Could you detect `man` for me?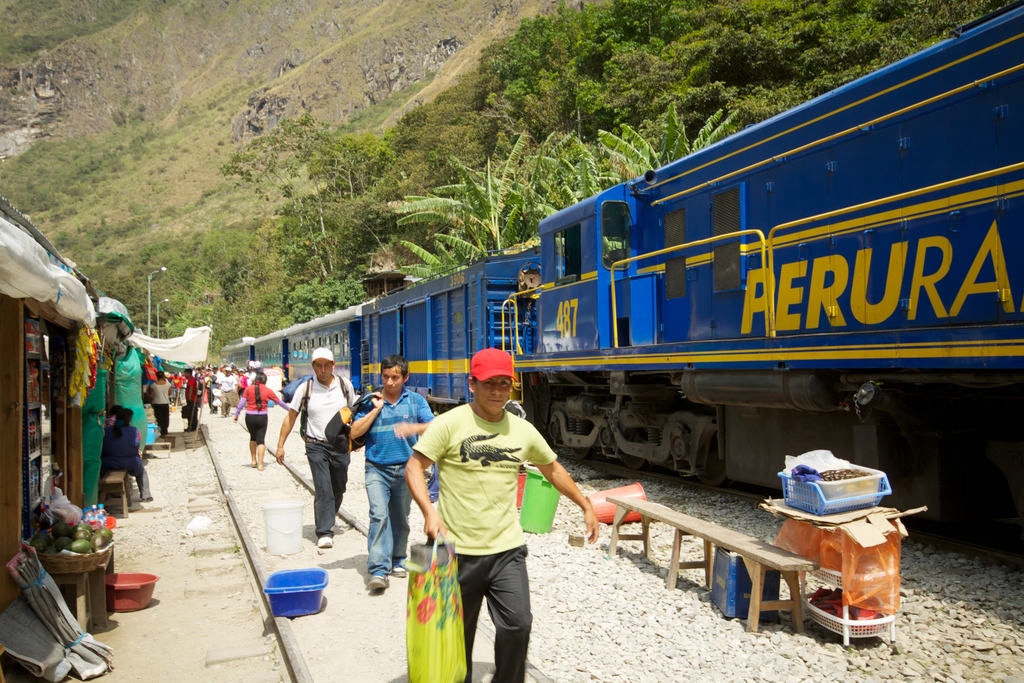
Detection result: region(399, 352, 575, 662).
